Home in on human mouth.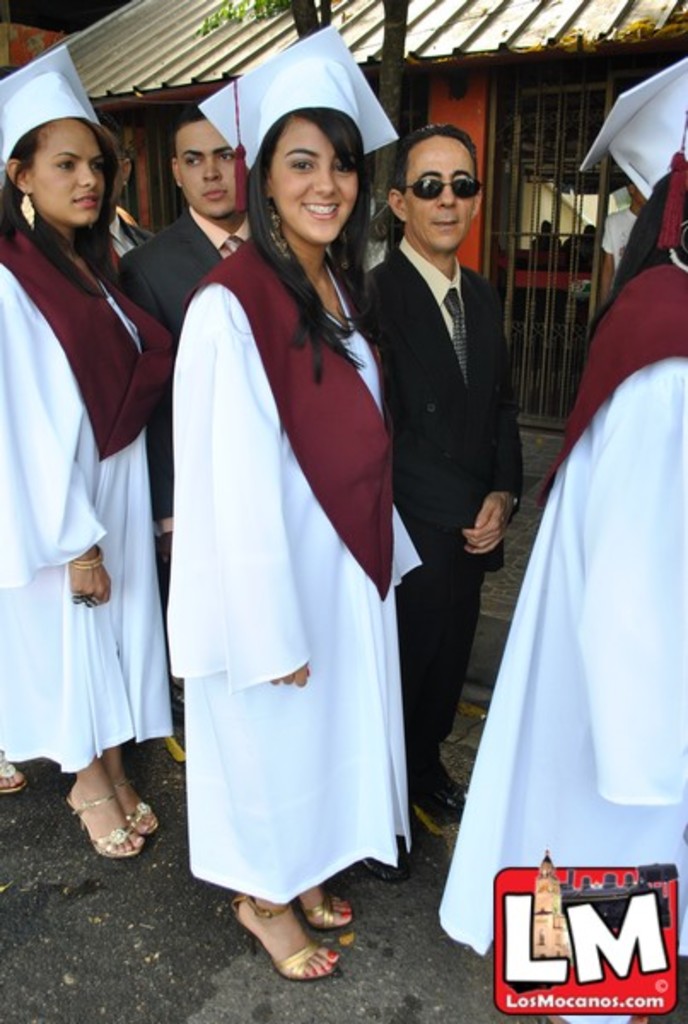
Homed in at Rect(67, 183, 106, 220).
